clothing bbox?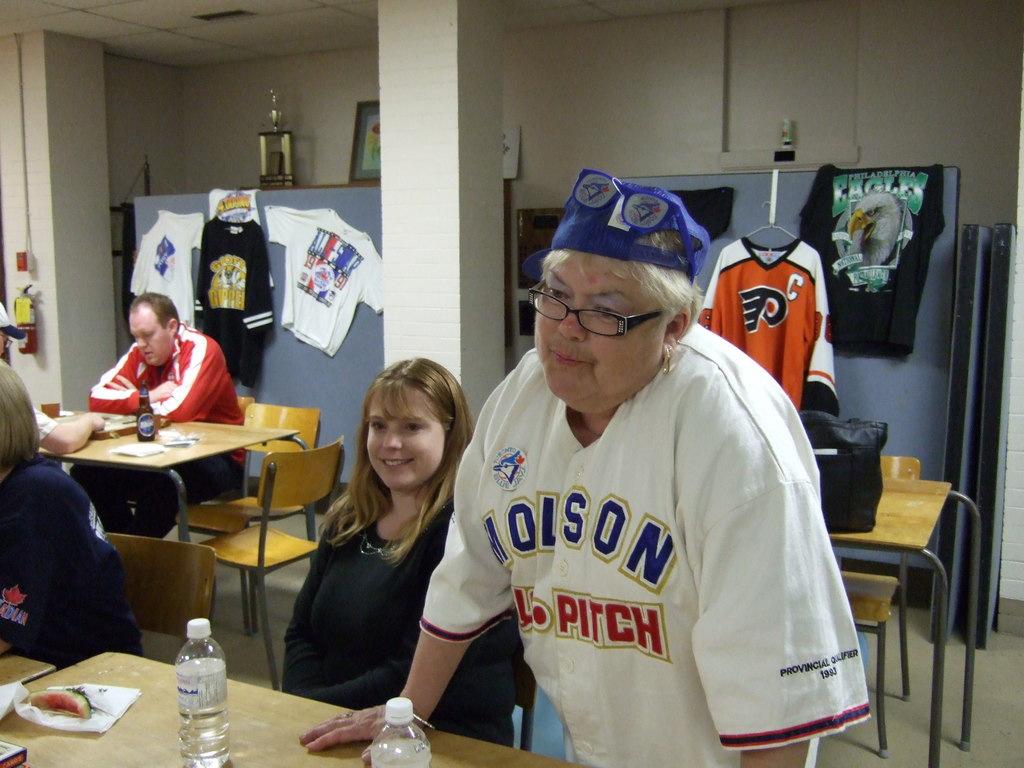
left=263, top=198, right=382, bottom=360
